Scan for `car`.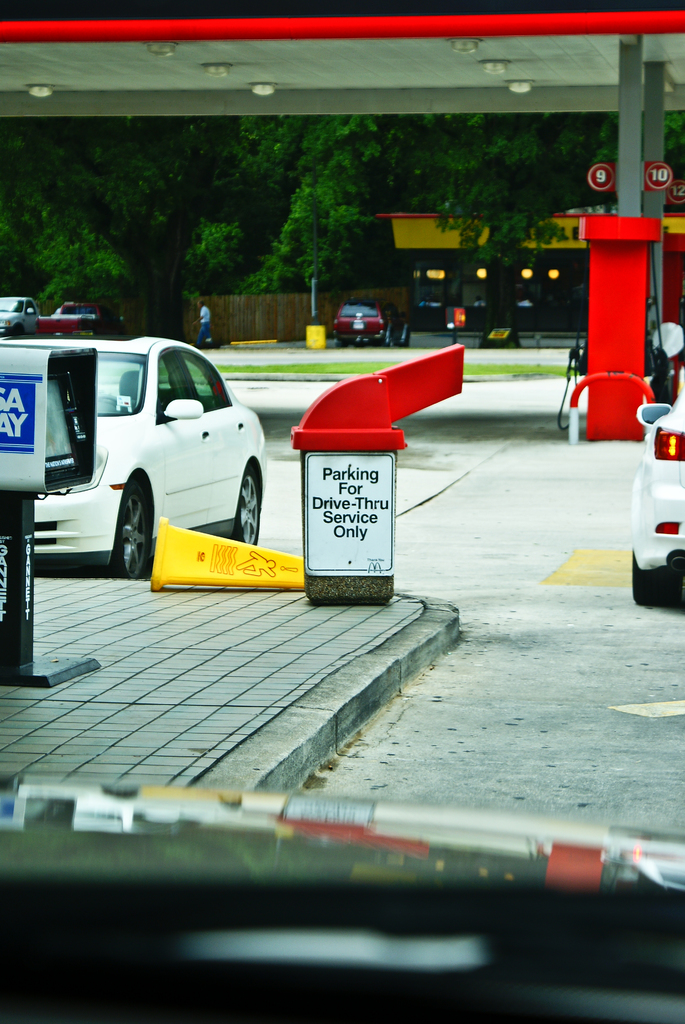
Scan result: (left=0, top=292, right=52, bottom=330).
